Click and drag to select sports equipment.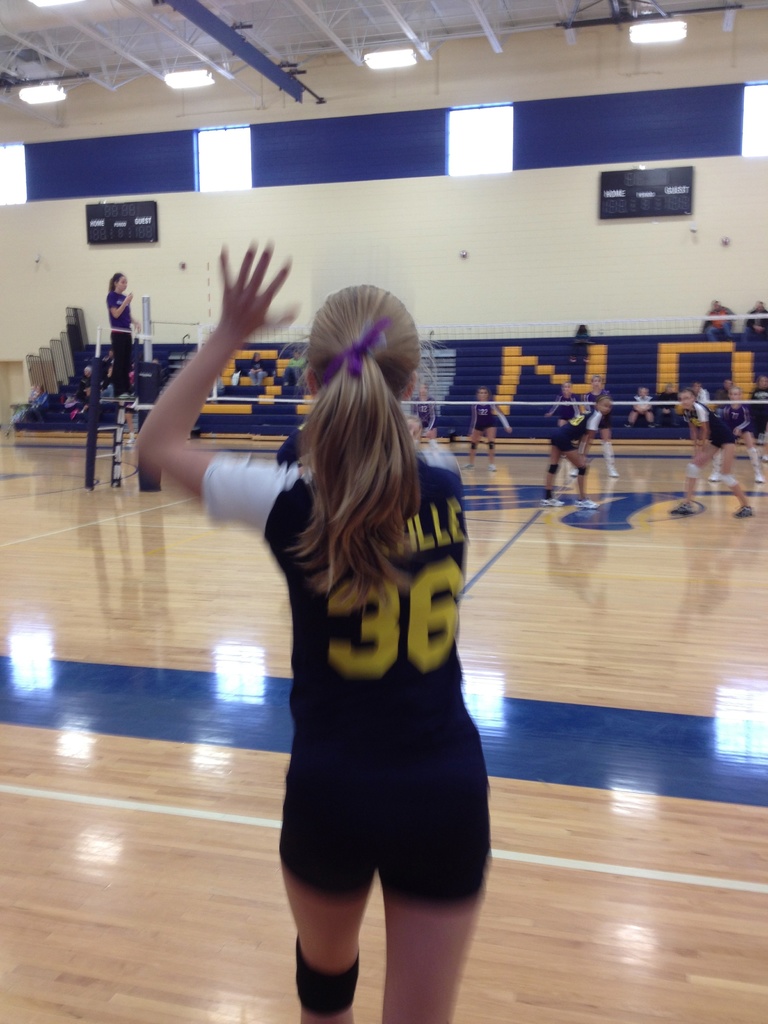
Selection: rect(200, 444, 468, 753).
